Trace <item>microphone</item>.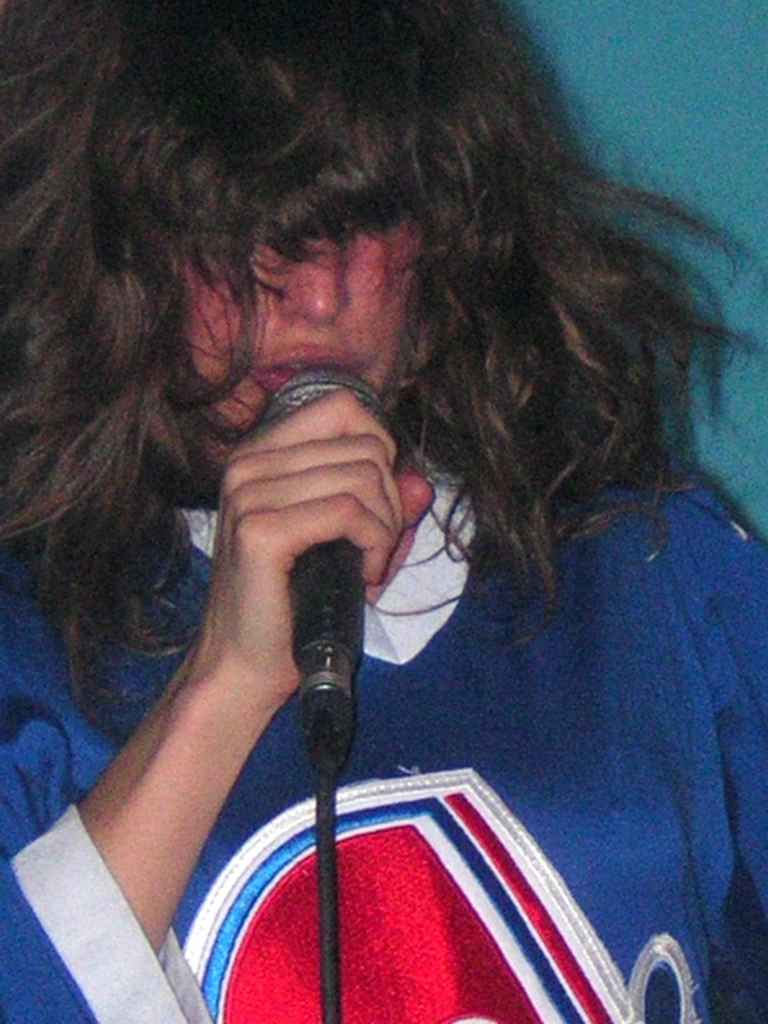
Traced to [262,373,394,659].
